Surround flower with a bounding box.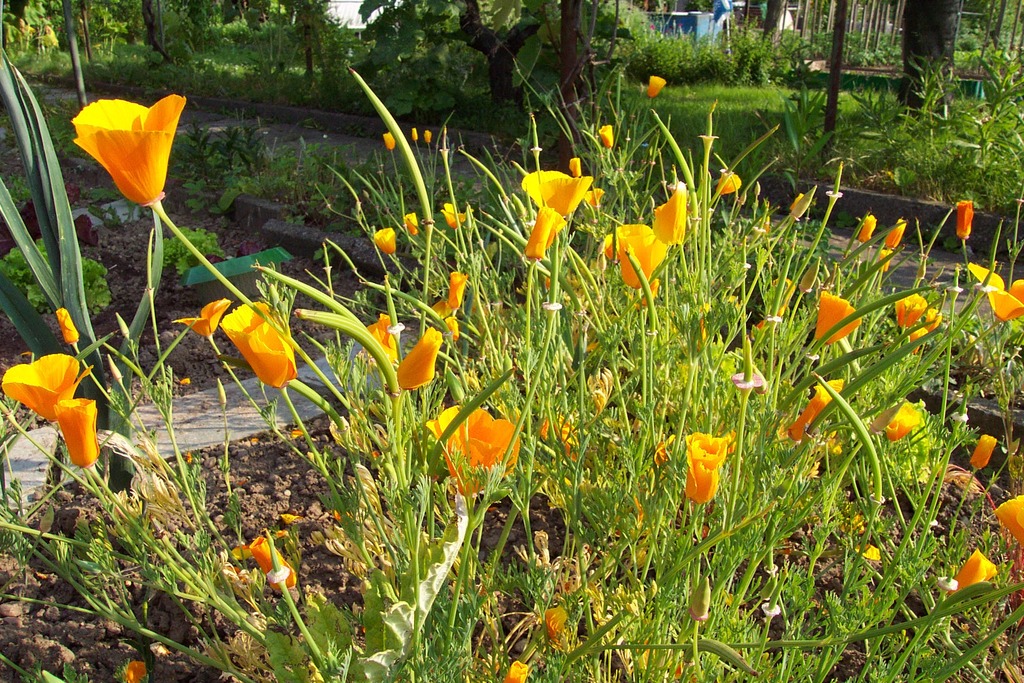
[51, 395, 102, 468].
